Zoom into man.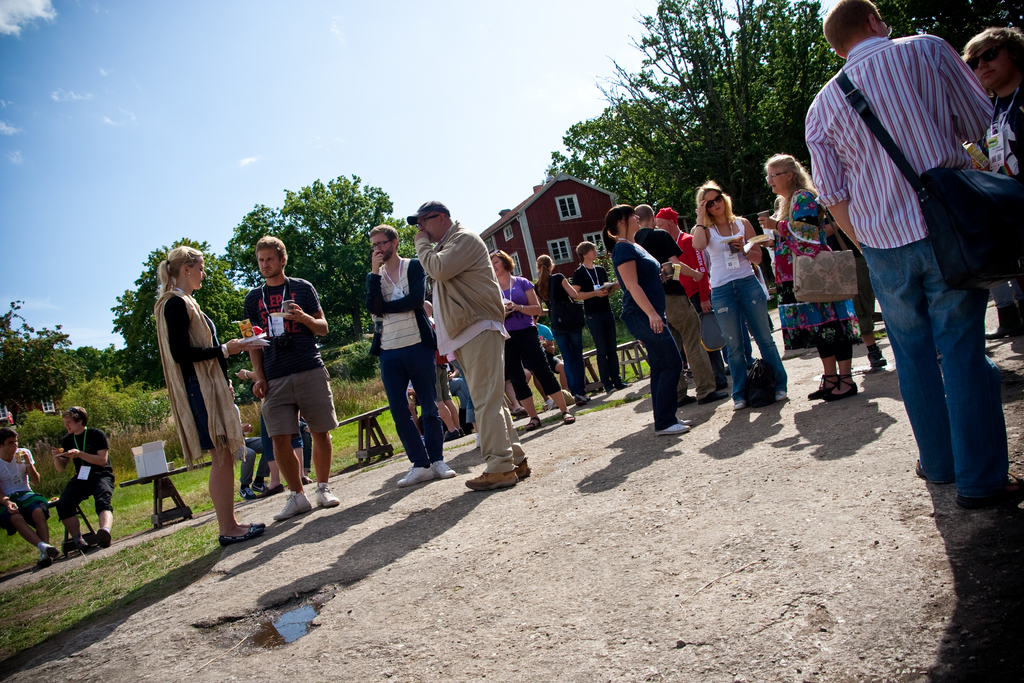
Zoom target: [410,199,533,494].
